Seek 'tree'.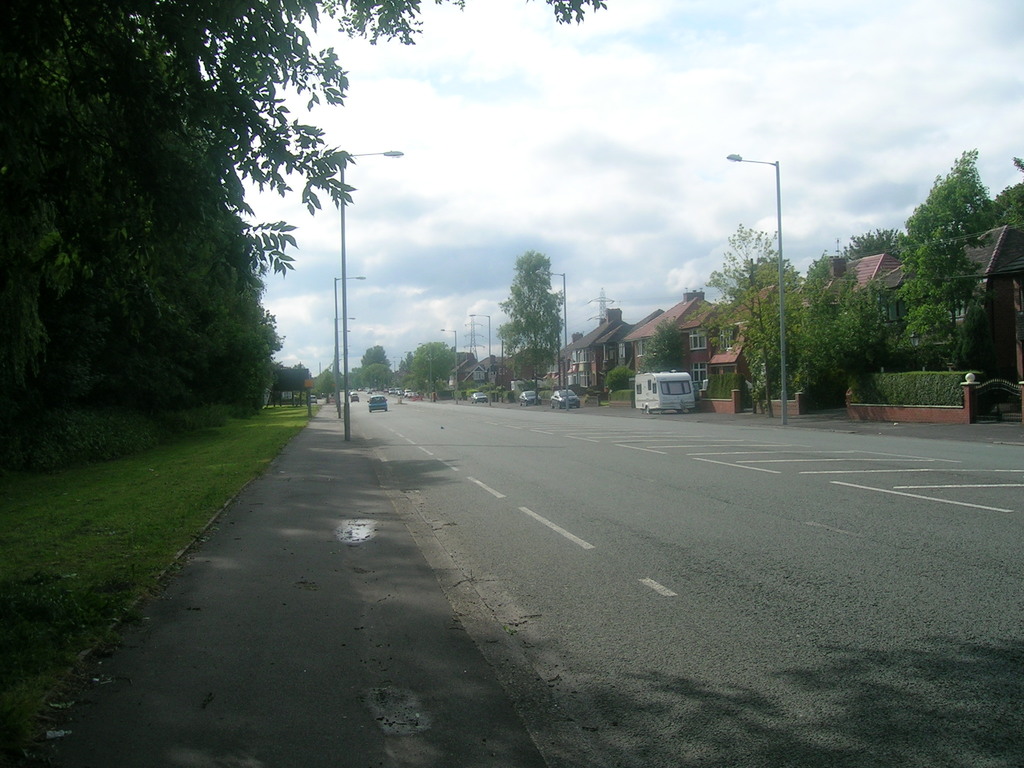
bbox=(495, 246, 571, 387).
